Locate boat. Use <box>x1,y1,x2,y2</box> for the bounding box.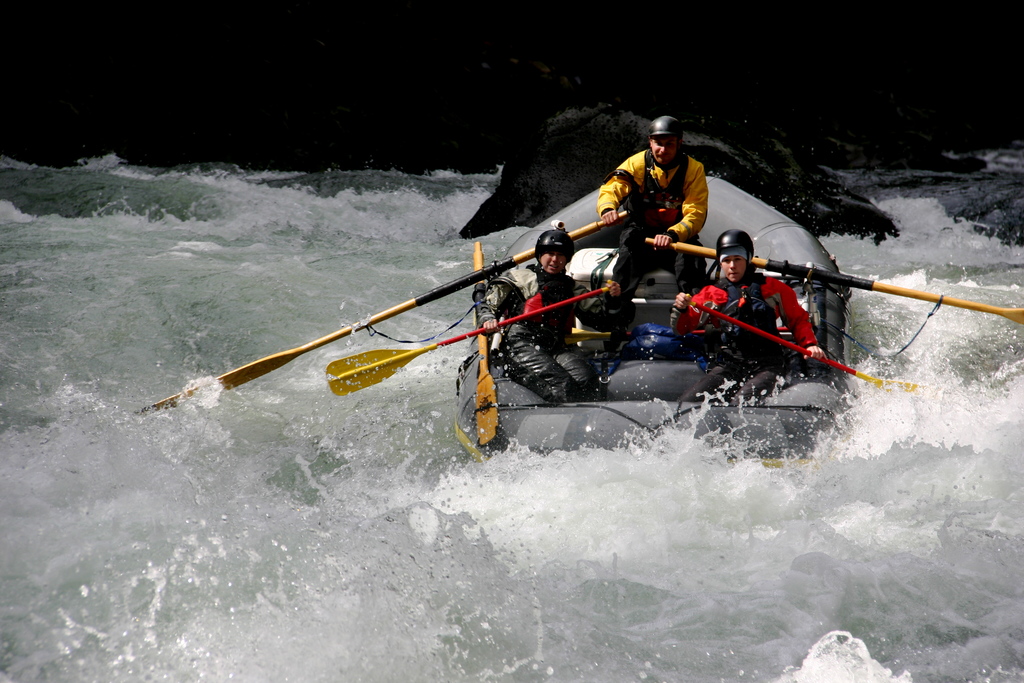
<box>452,167,855,472</box>.
